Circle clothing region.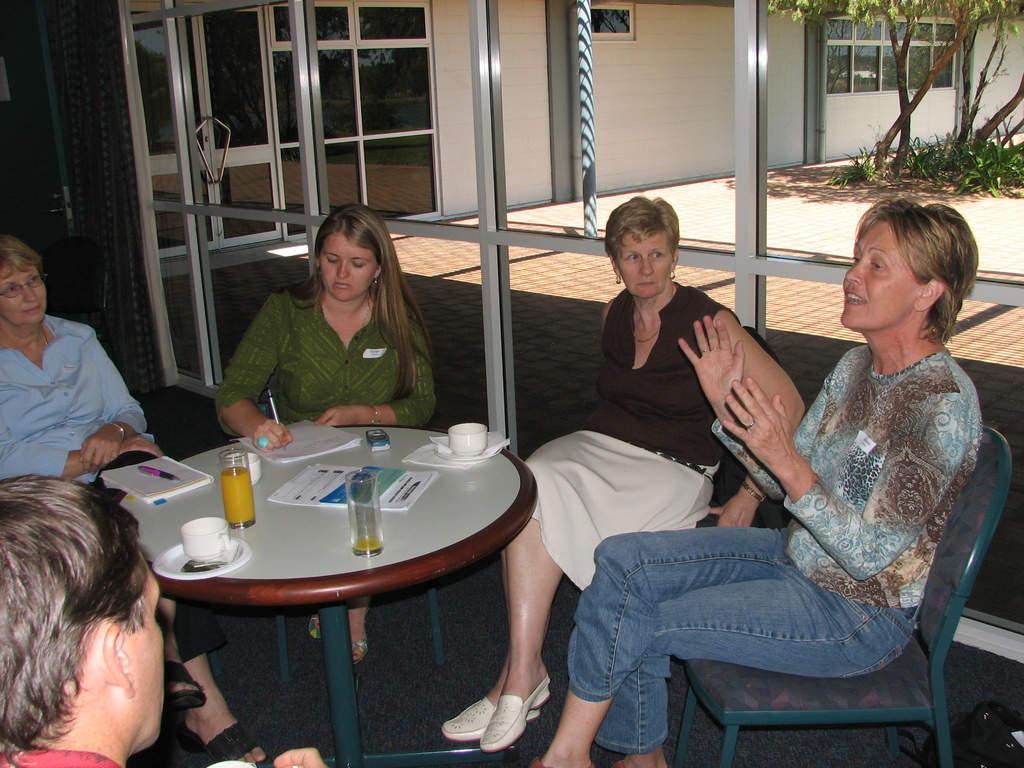
Region: box=[564, 345, 985, 755].
